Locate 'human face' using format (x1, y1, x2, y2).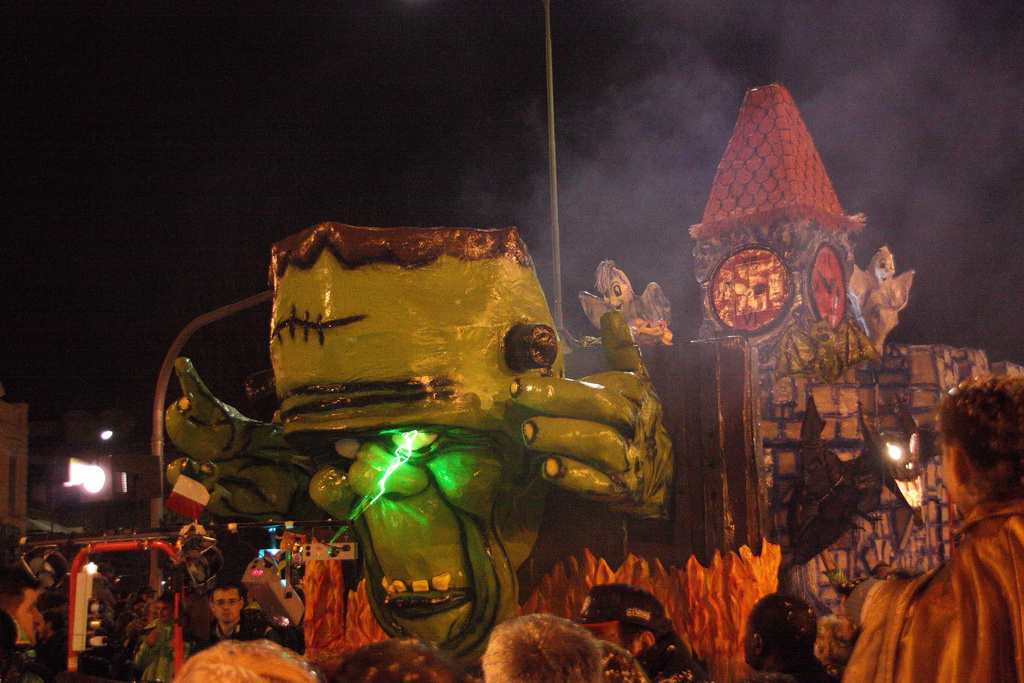
(589, 620, 635, 655).
